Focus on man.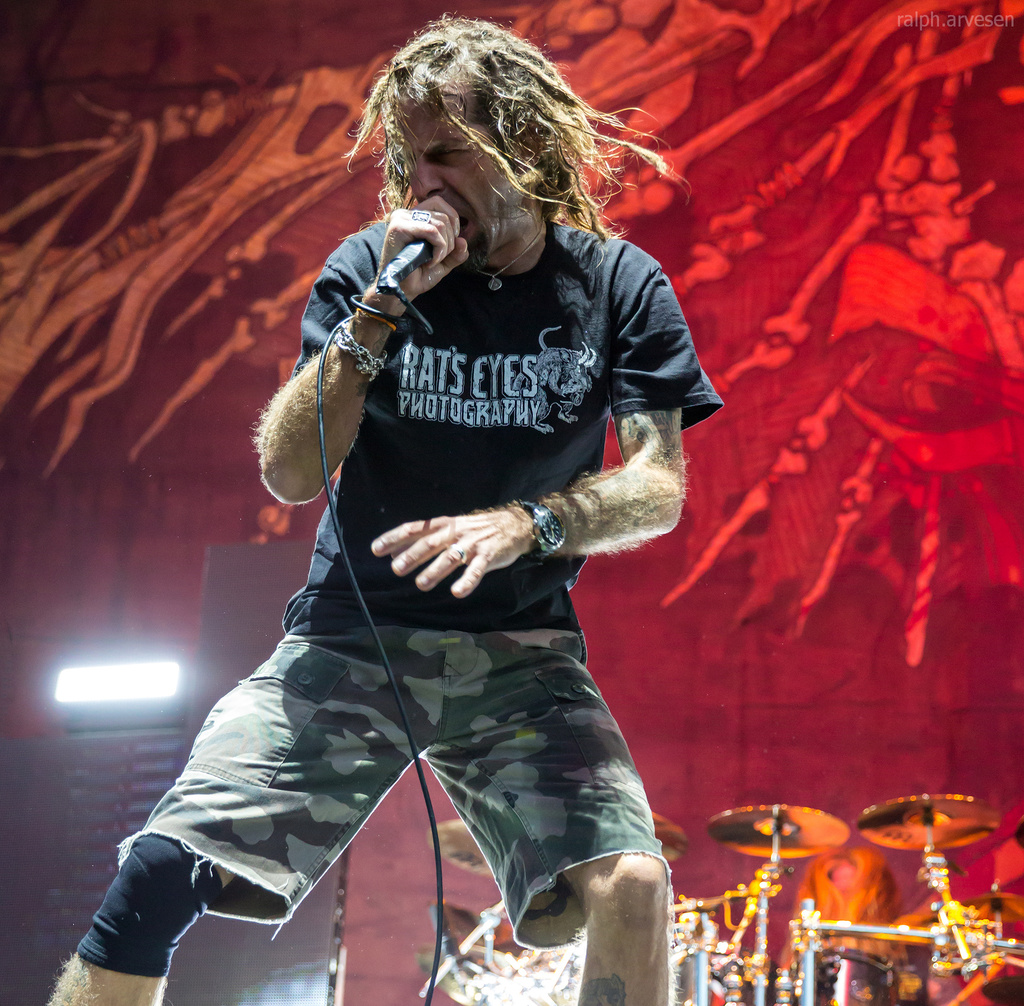
Focused at x1=120 y1=113 x2=697 y2=965.
